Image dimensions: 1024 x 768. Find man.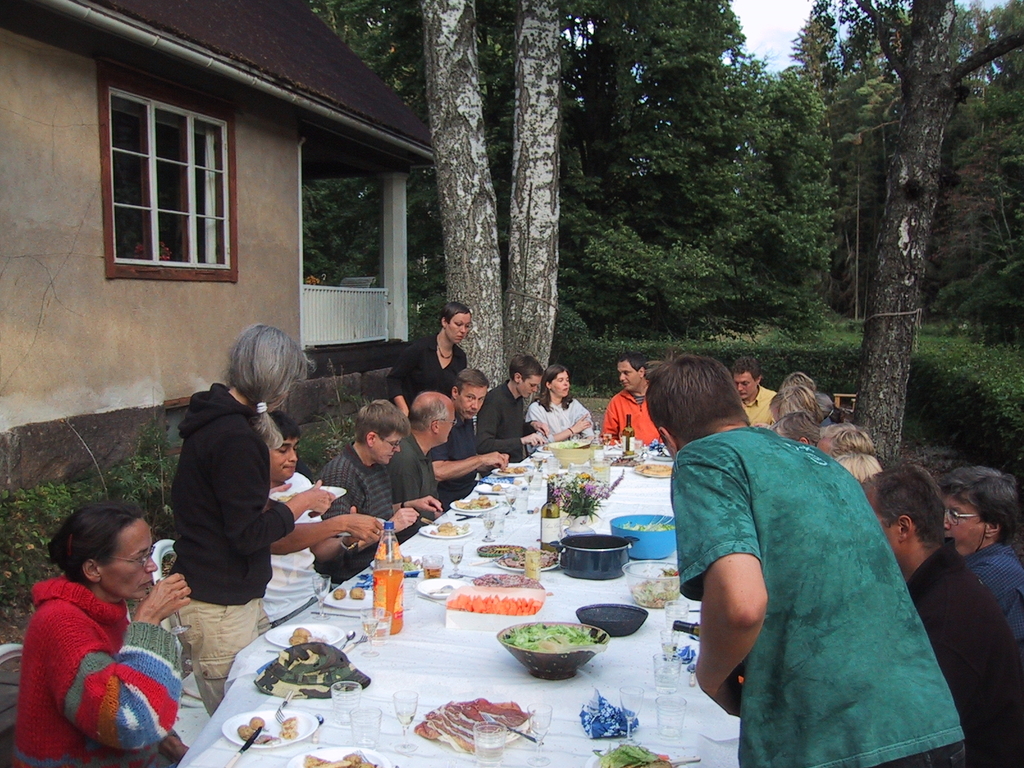
select_region(260, 408, 381, 631).
